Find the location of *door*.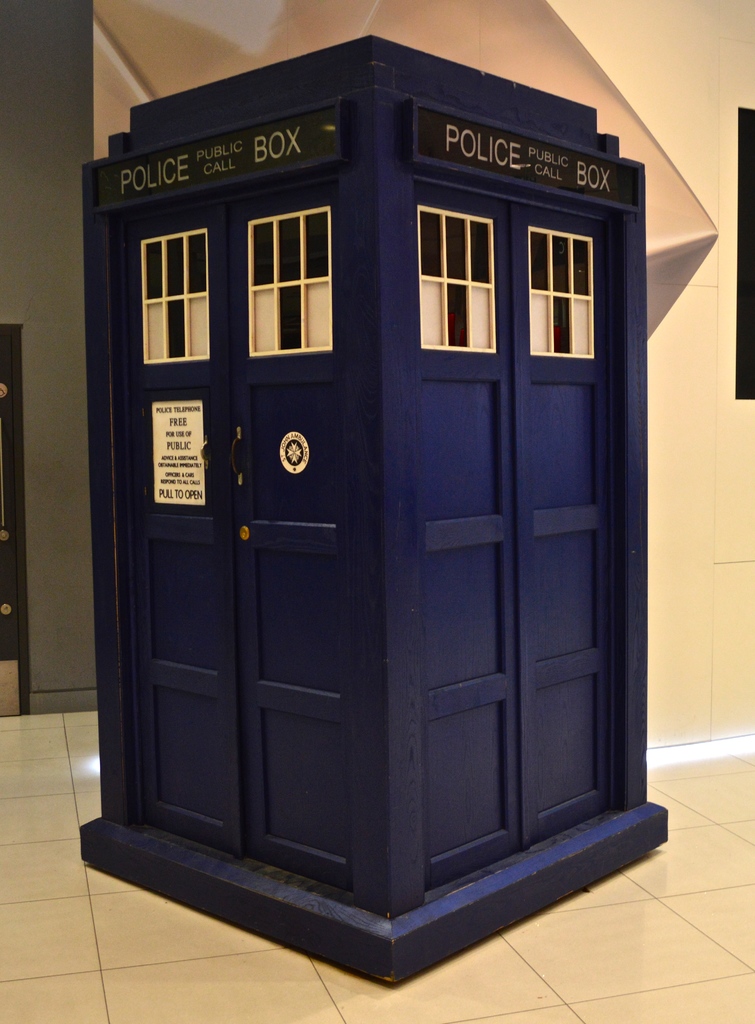
Location: {"left": 117, "top": 171, "right": 343, "bottom": 895}.
